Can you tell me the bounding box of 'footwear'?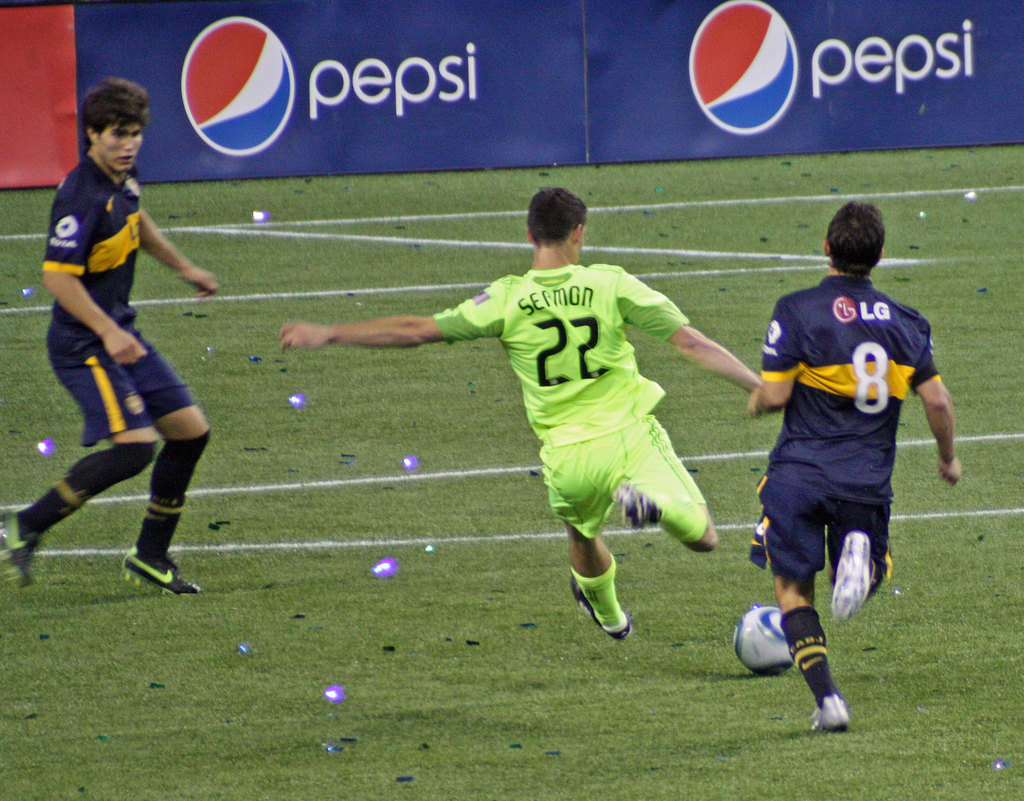
bbox=[607, 480, 659, 526].
